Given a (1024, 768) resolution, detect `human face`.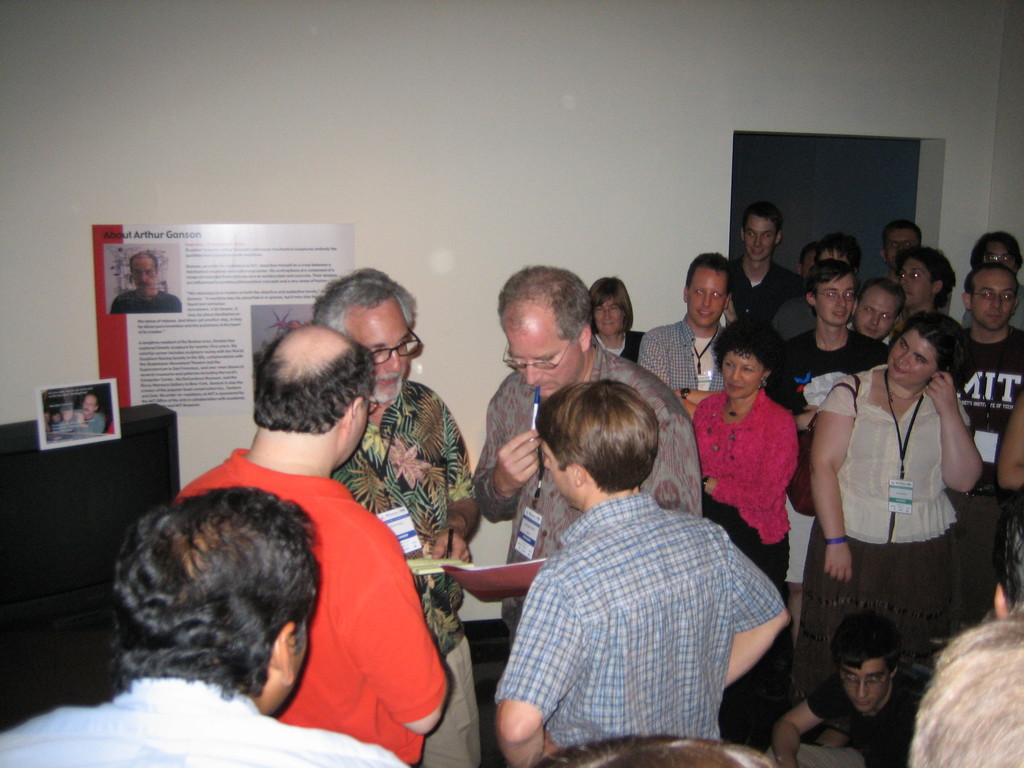
l=541, t=442, r=580, b=508.
